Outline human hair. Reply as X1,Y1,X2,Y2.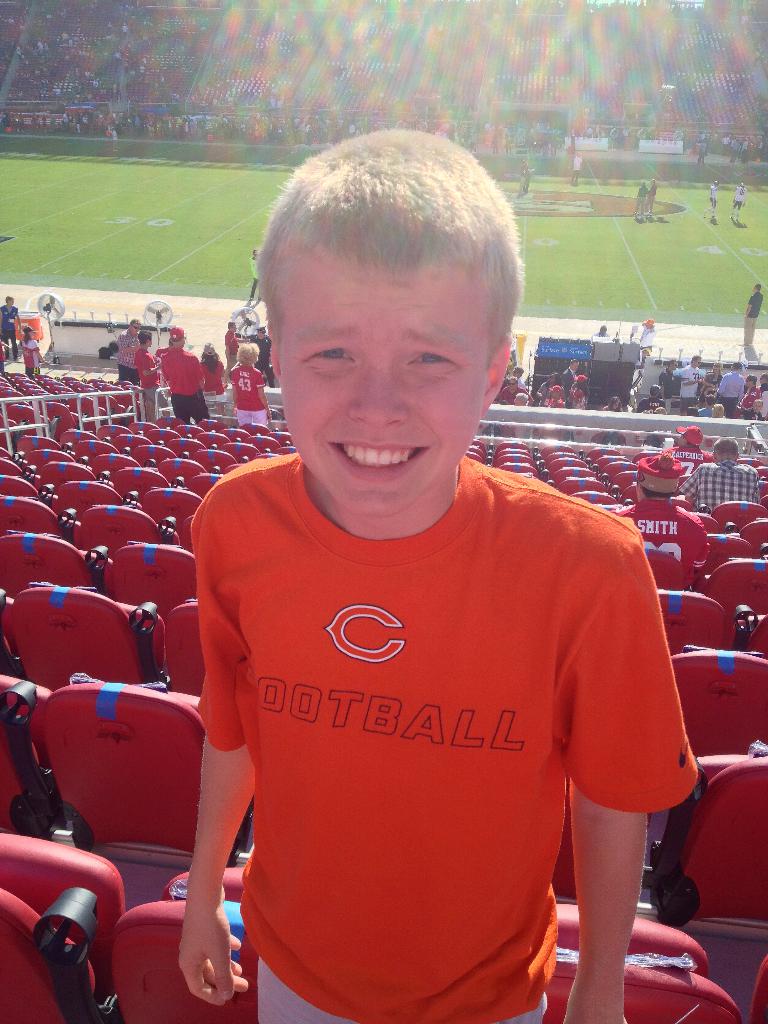
668,360,677,367.
